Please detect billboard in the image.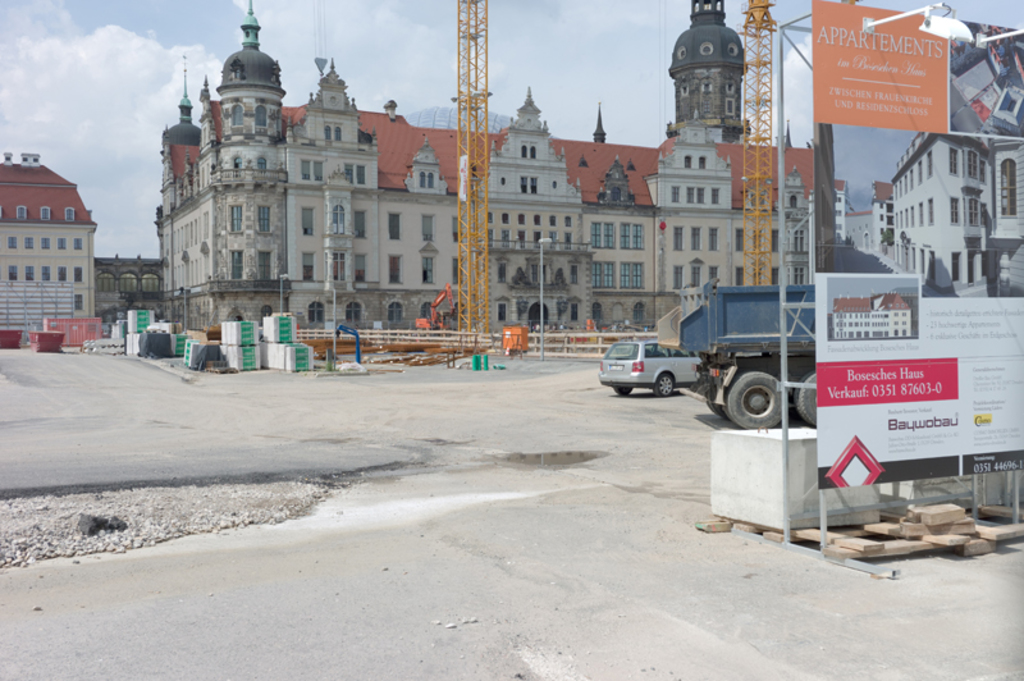
[left=813, top=0, right=1023, bottom=486].
